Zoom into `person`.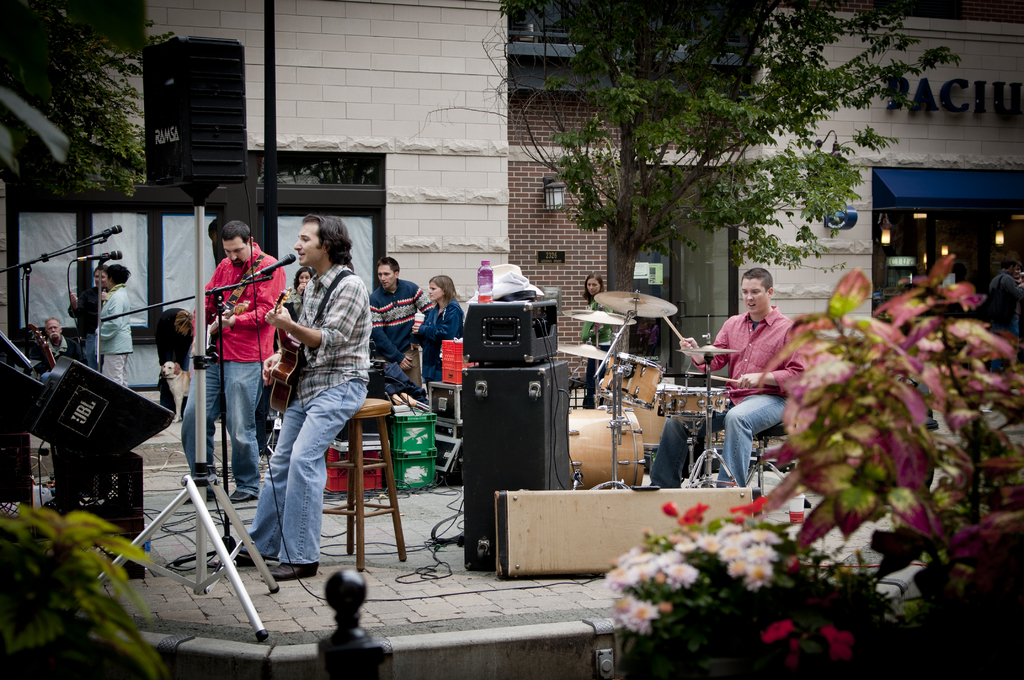
Zoom target: 95/262/136/388.
